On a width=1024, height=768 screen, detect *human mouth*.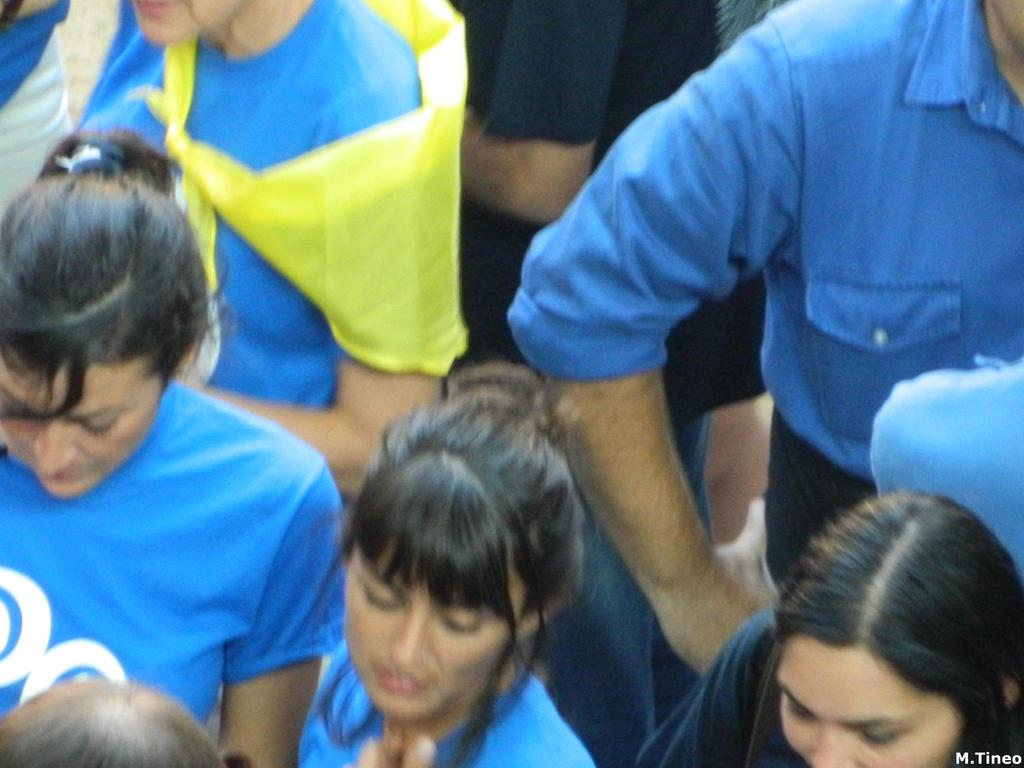
rect(371, 657, 433, 708).
